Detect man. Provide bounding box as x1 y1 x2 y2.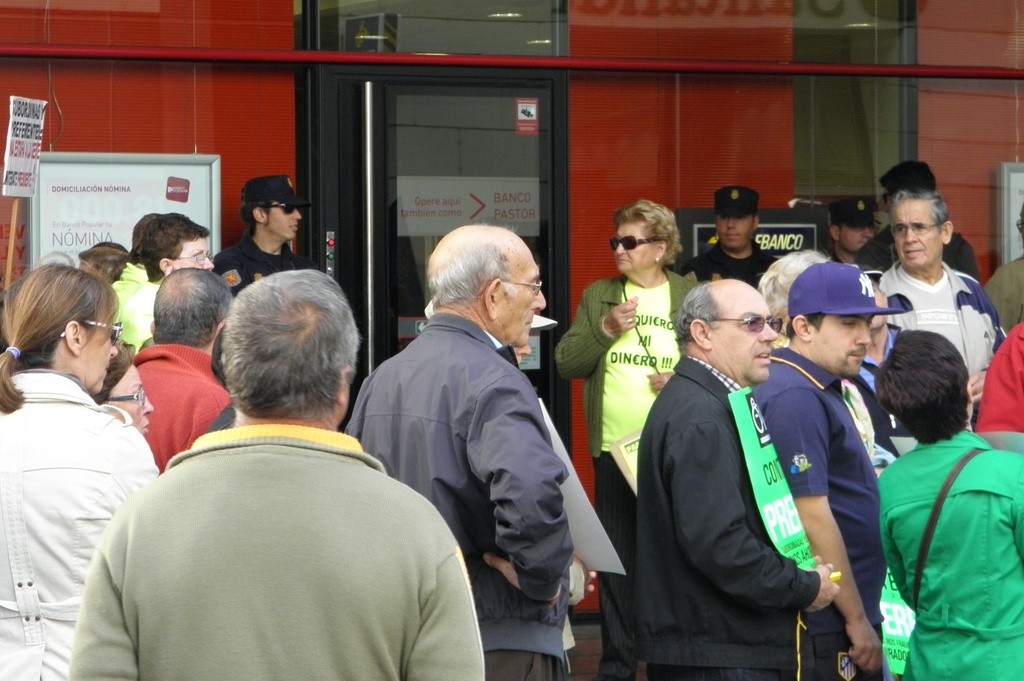
634 275 842 680.
